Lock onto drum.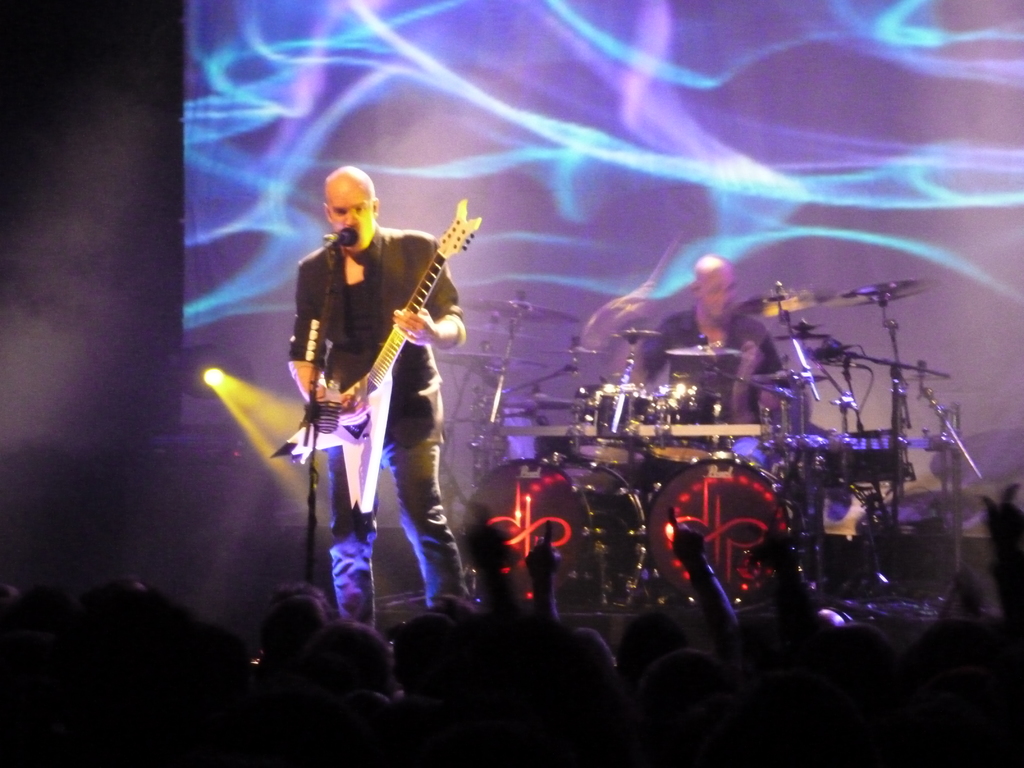
Locked: bbox(644, 452, 792, 602).
